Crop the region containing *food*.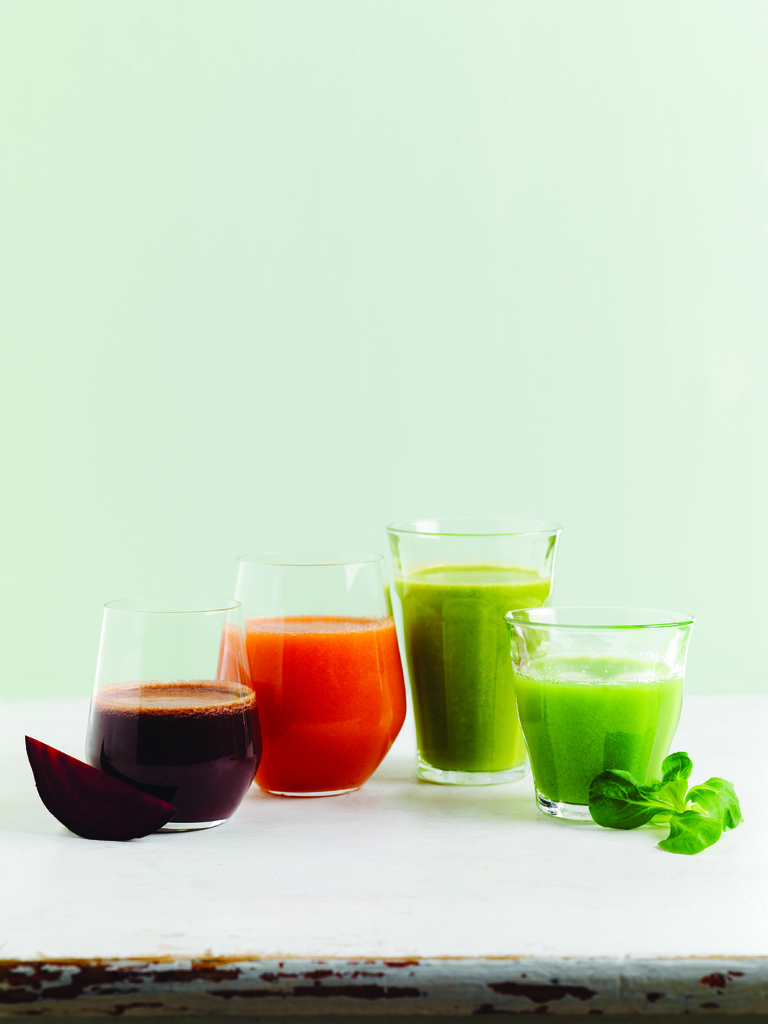
Crop region: [left=513, top=657, right=686, bottom=803].
